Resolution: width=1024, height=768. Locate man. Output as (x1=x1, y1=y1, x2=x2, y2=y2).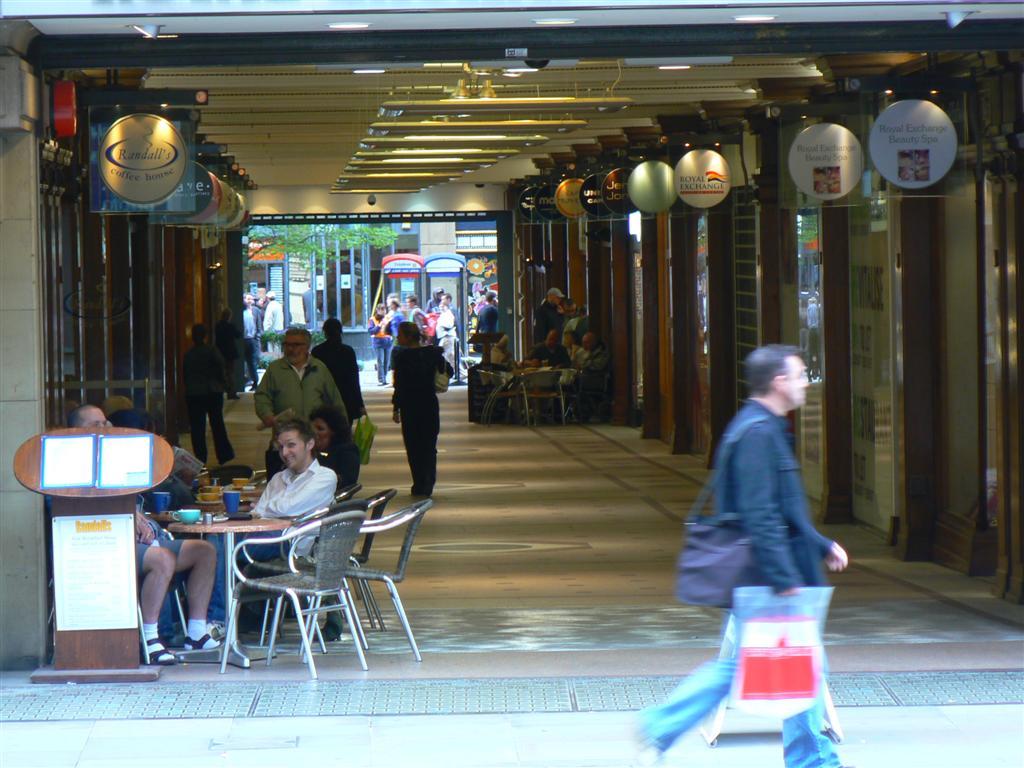
(x1=436, y1=292, x2=467, y2=373).
